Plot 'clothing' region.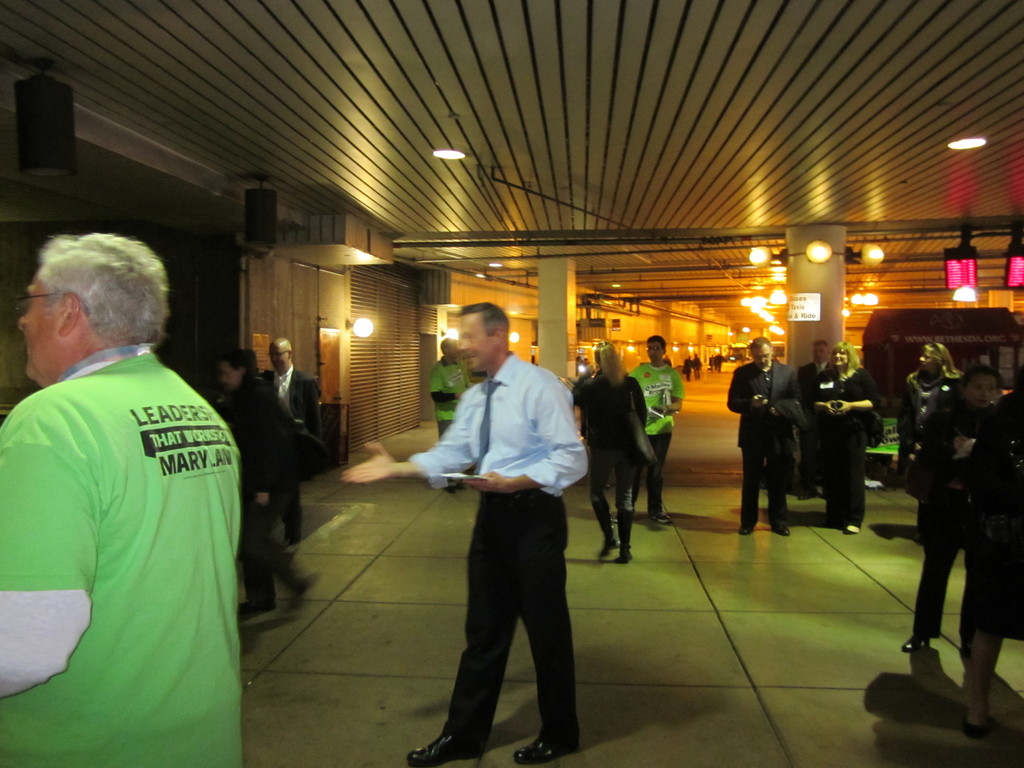
Plotted at [426, 349, 472, 440].
